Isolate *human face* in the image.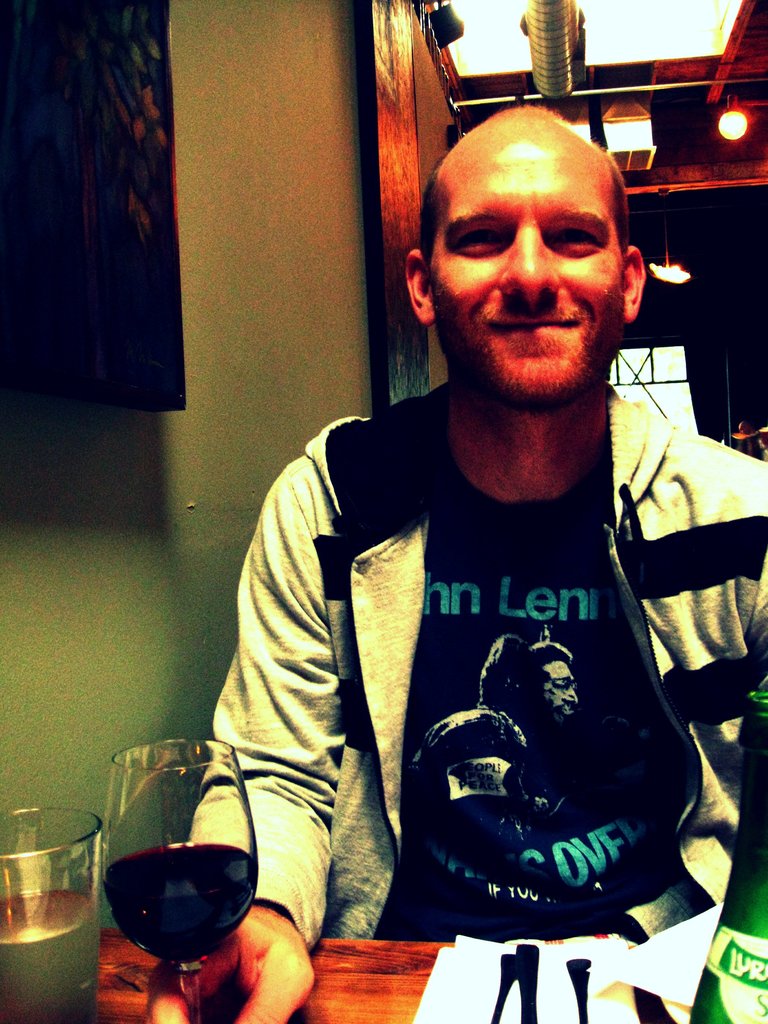
Isolated region: l=430, t=112, r=624, b=399.
